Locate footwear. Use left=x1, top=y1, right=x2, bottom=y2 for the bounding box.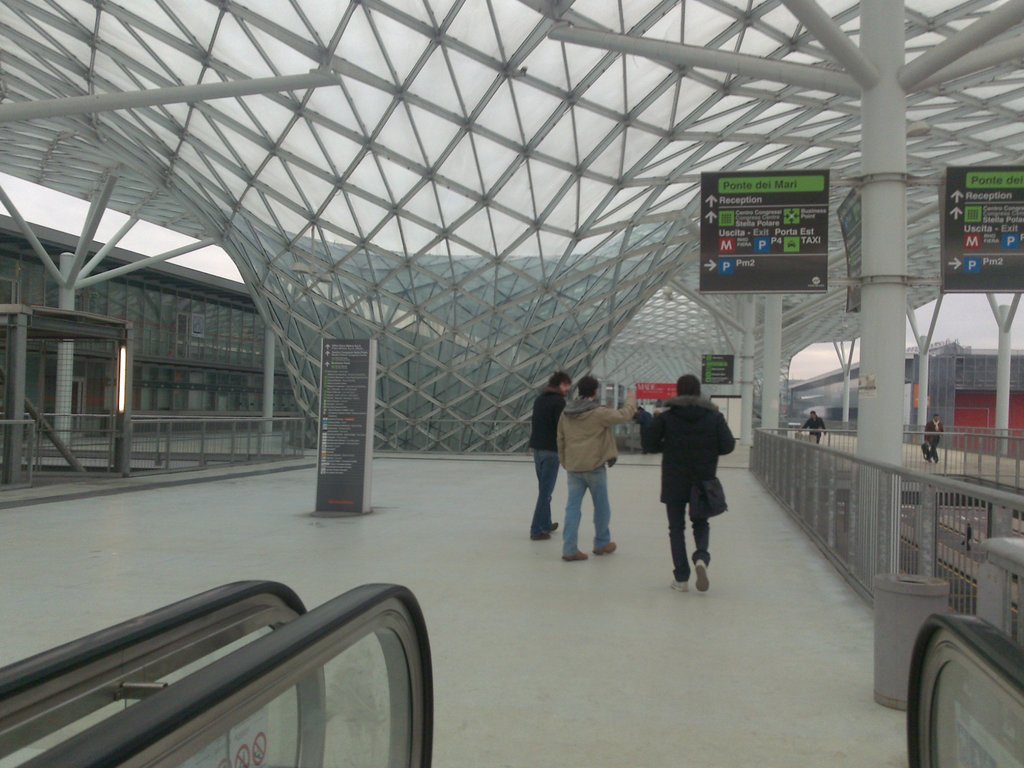
left=563, top=549, right=589, bottom=563.
